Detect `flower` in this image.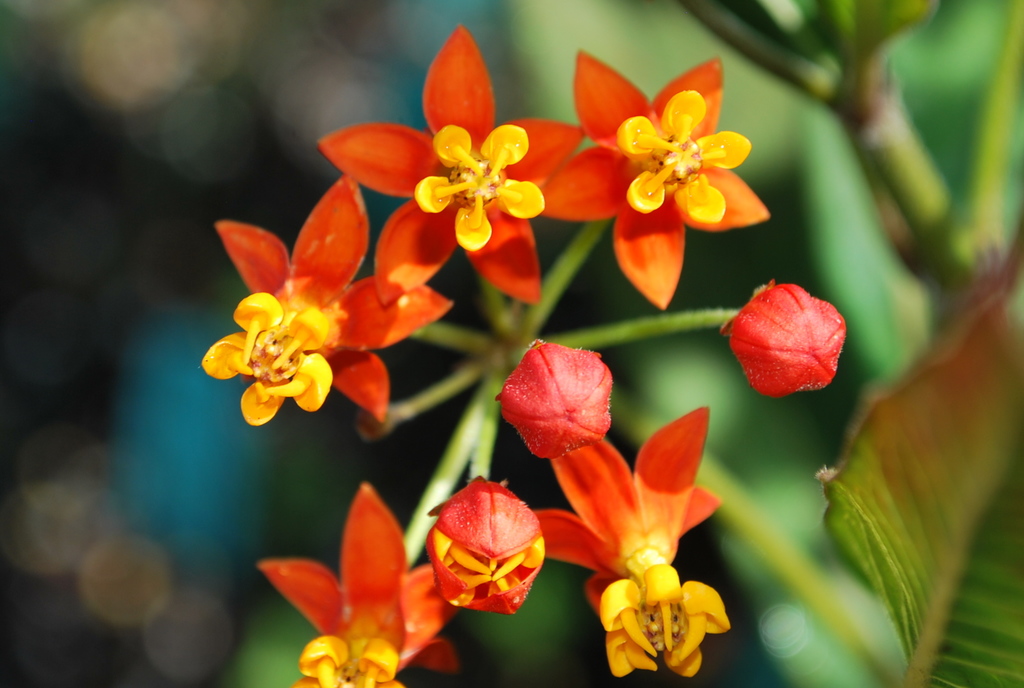
Detection: 430:480:550:609.
